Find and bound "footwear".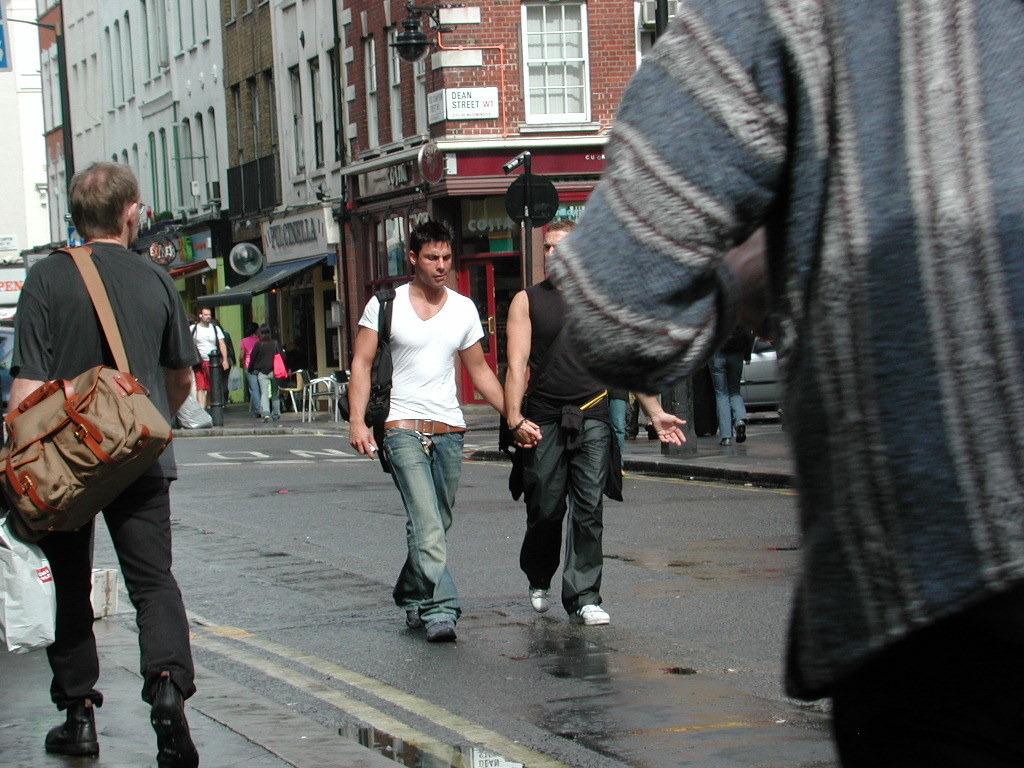
Bound: 402/606/421/625.
